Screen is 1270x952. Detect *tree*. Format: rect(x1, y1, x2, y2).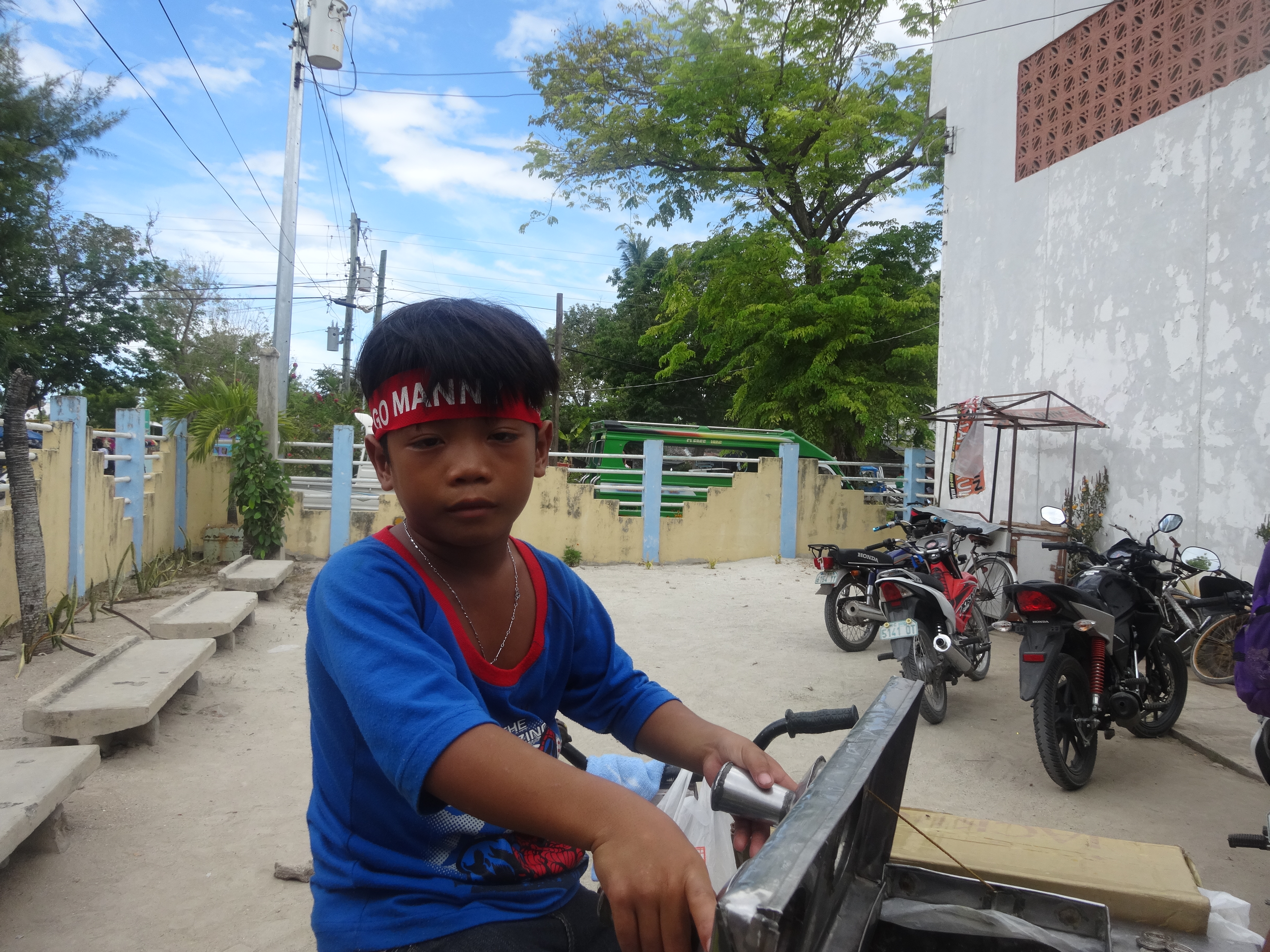
rect(49, 73, 83, 112).
